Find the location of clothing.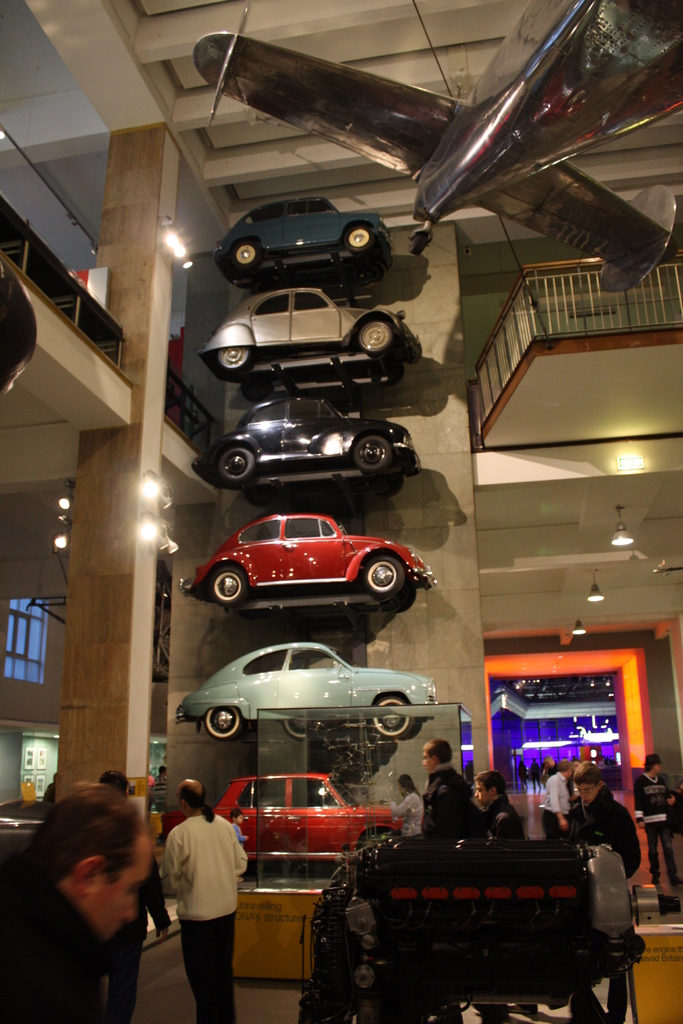
Location: [left=472, top=798, right=518, bottom=1019].
